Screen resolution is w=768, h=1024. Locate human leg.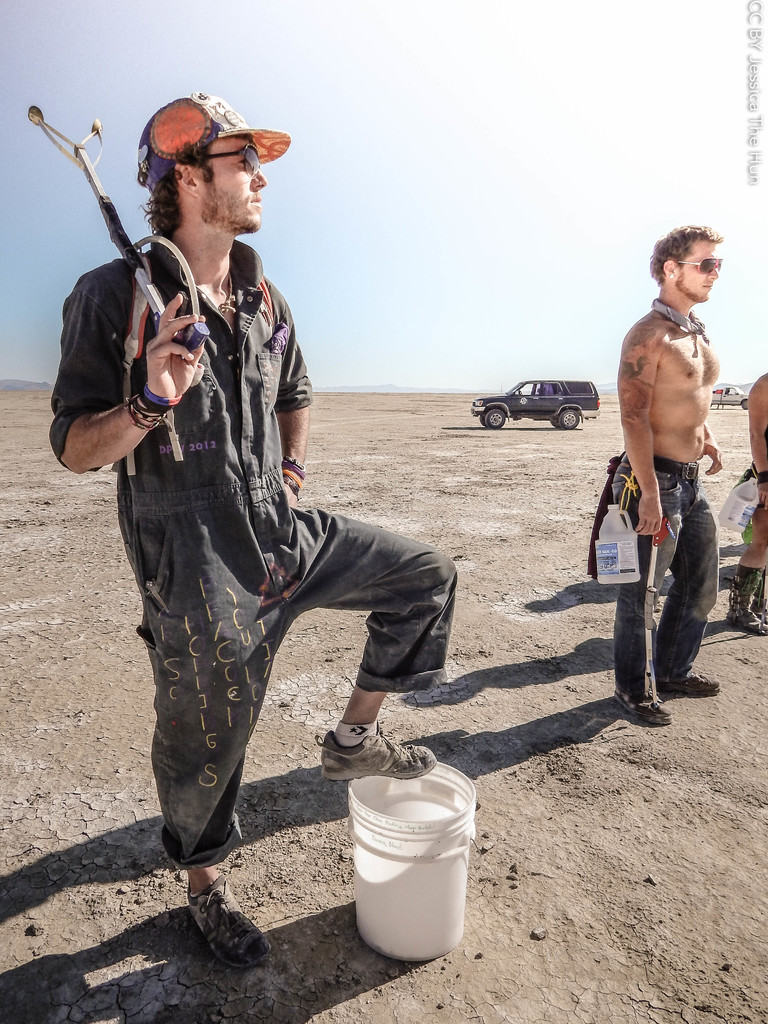
select_region(159, 509, 263, 968).
